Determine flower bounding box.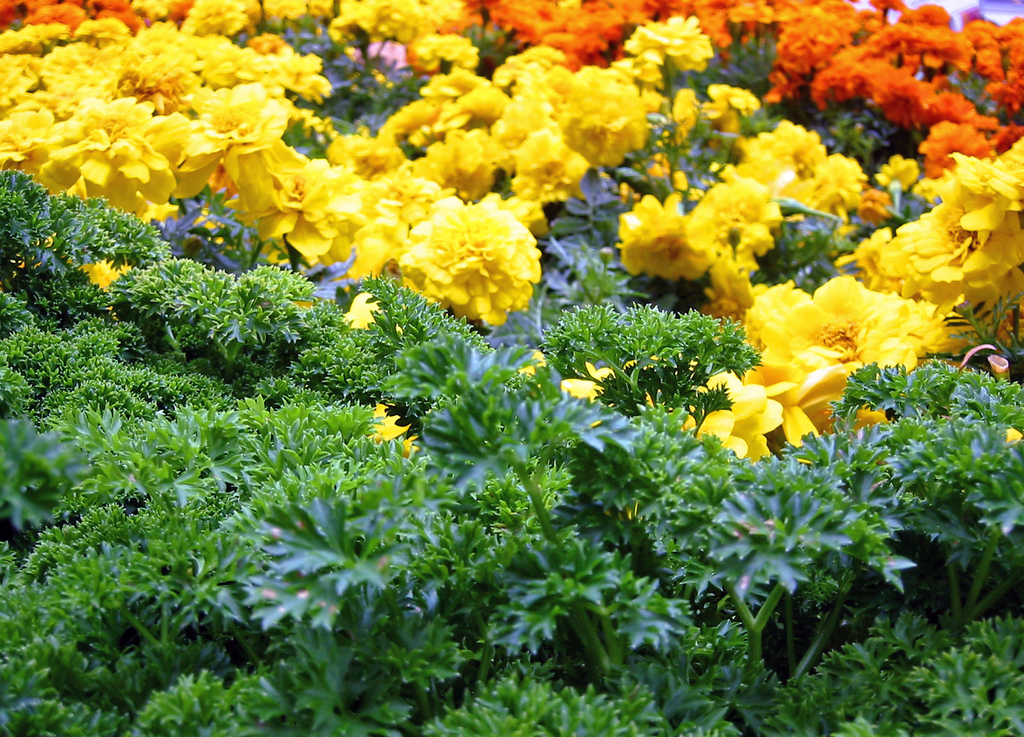
Determined: BBox(390, 186, 538, 326).
